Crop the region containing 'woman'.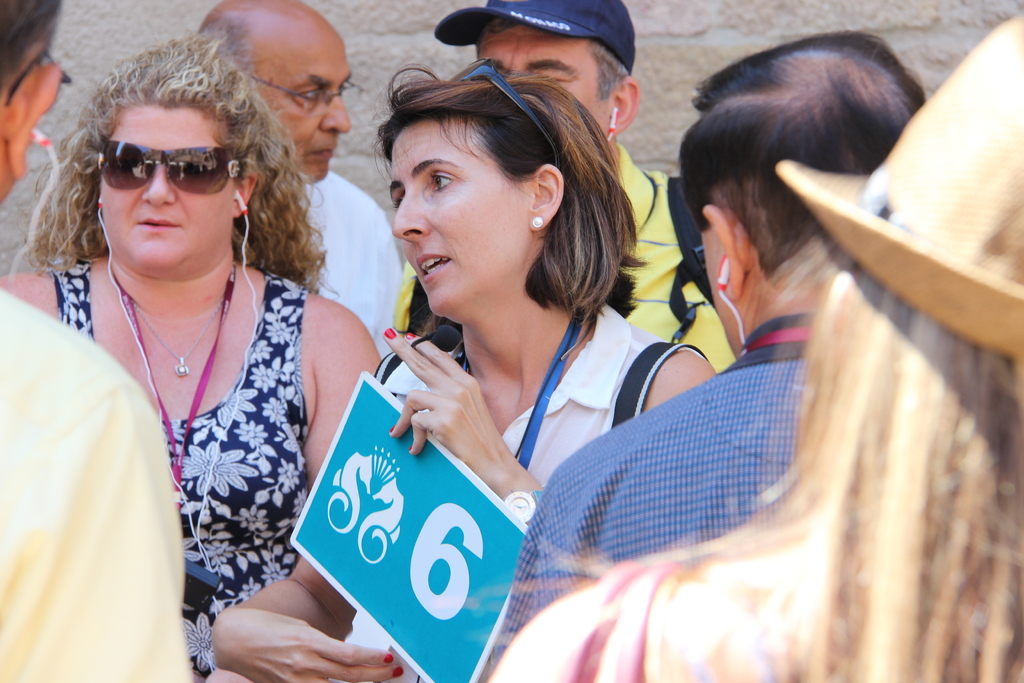
Crop region: (491,16,1023,682).
